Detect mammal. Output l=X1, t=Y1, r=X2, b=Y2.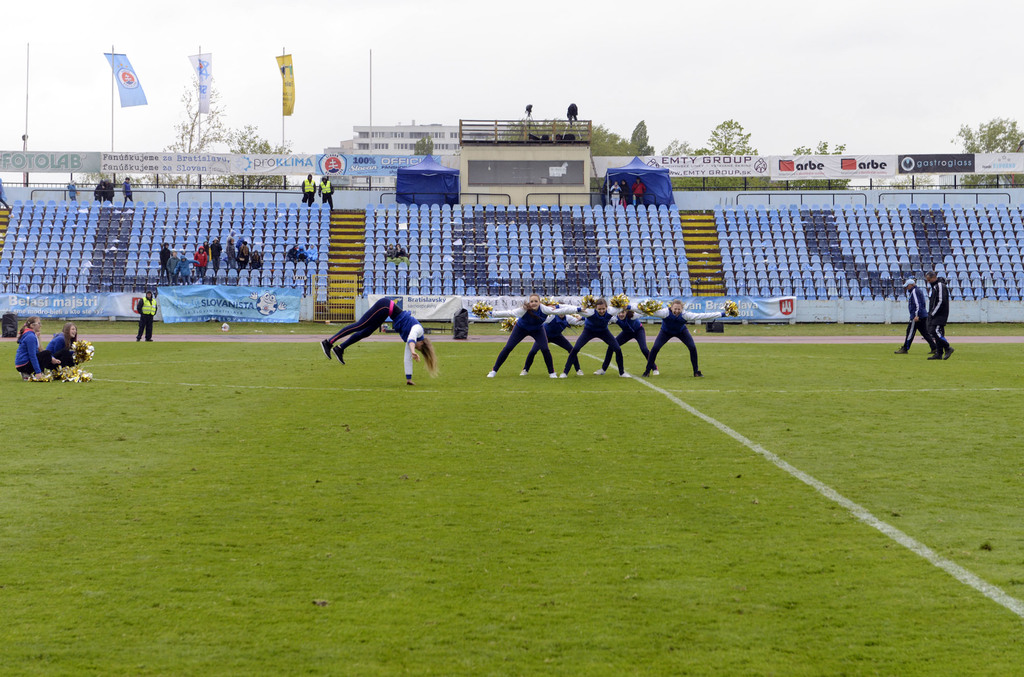
l=157, t=242, r=169, b=282.
